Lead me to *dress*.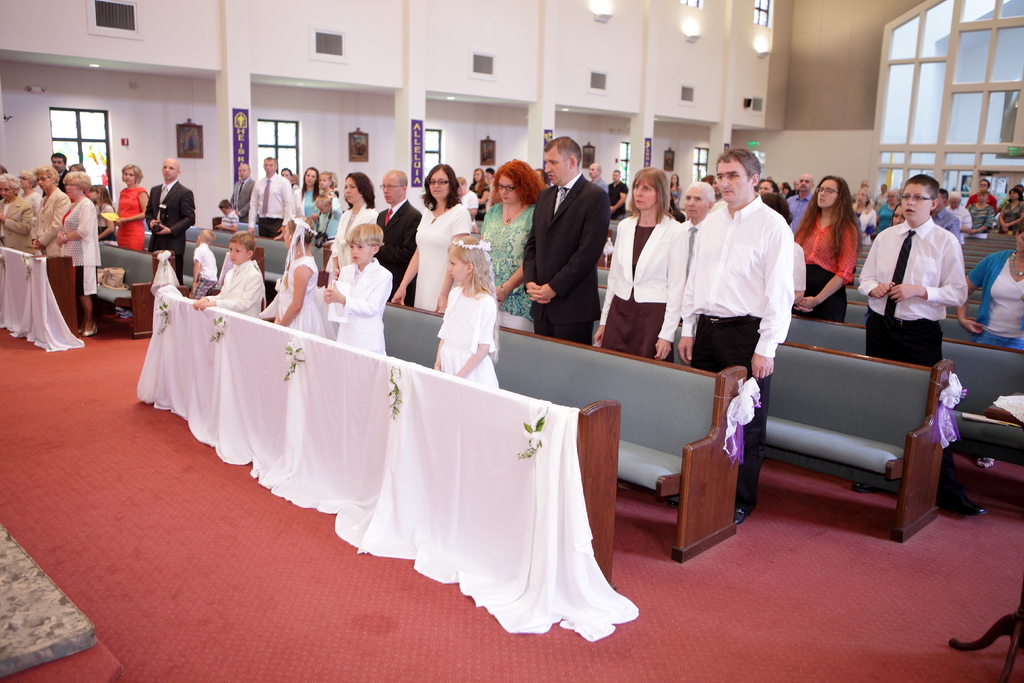
Lead to 109 183 152 256.
